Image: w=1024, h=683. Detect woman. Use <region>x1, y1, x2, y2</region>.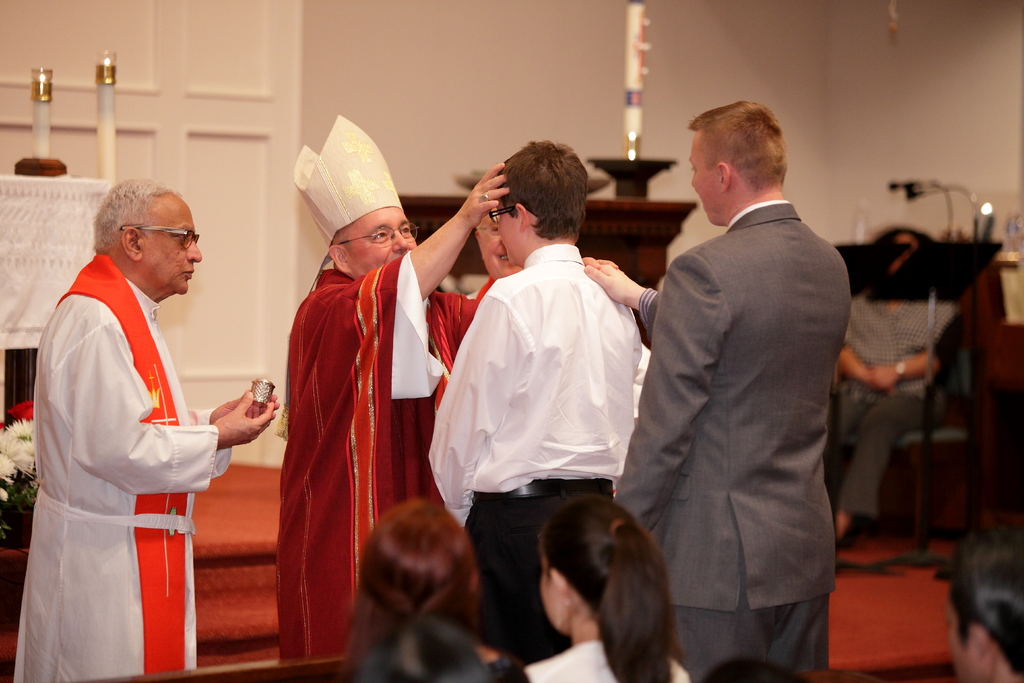
<region>521, 508, 698, 682</region>.
